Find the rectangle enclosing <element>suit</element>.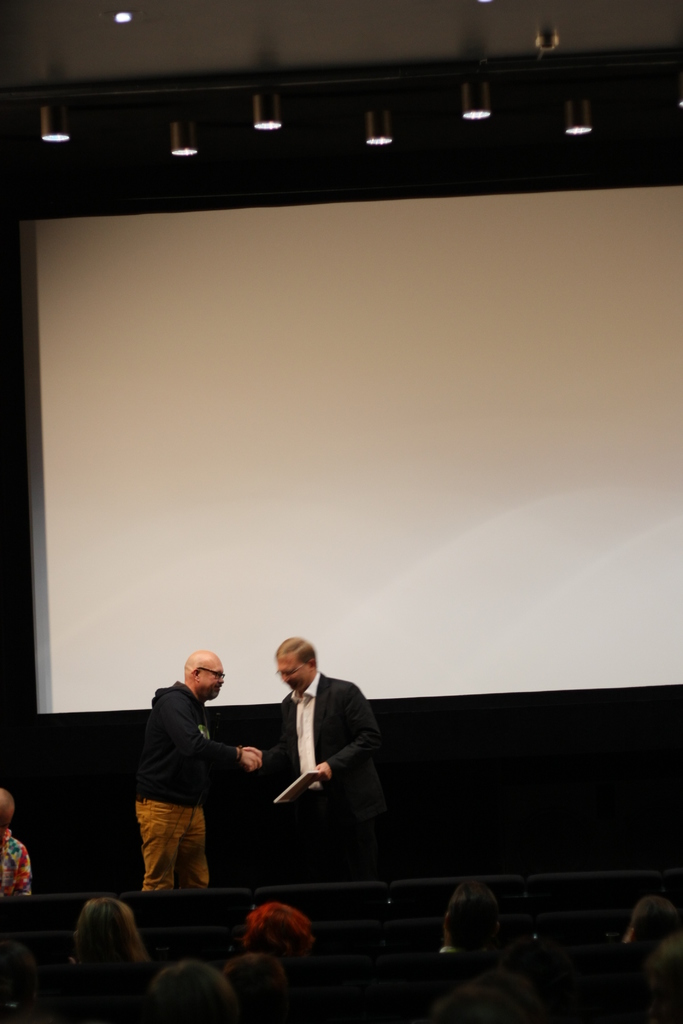
locate(242, 660, 388, 879).
